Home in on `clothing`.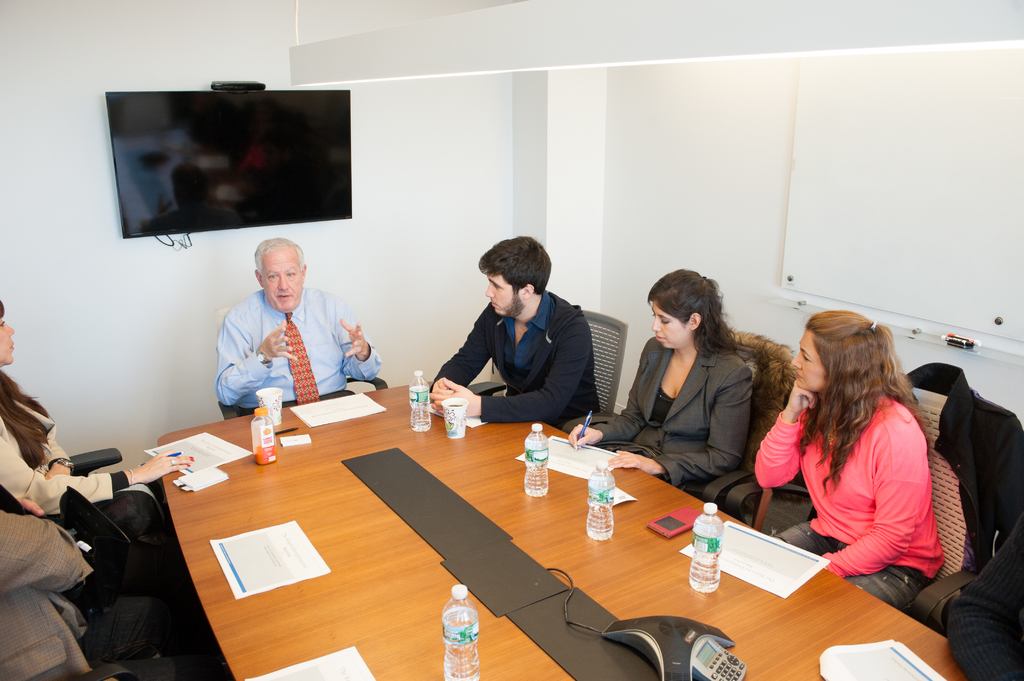
Homed in at 0:397:168:545.
